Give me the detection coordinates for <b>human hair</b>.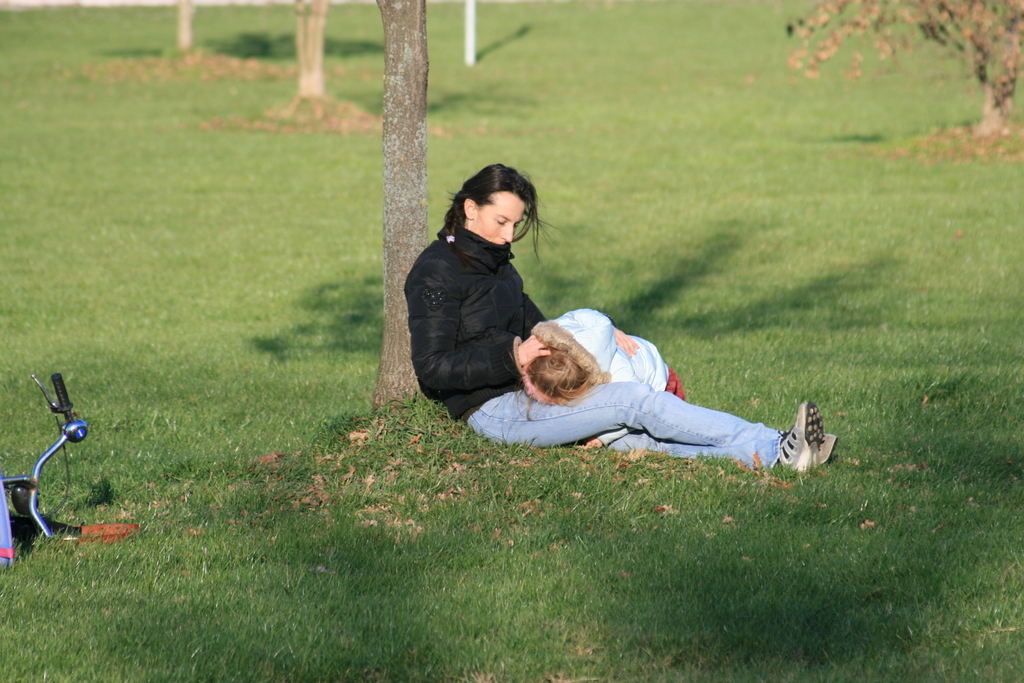
detection(500, 342, 601, 425).
